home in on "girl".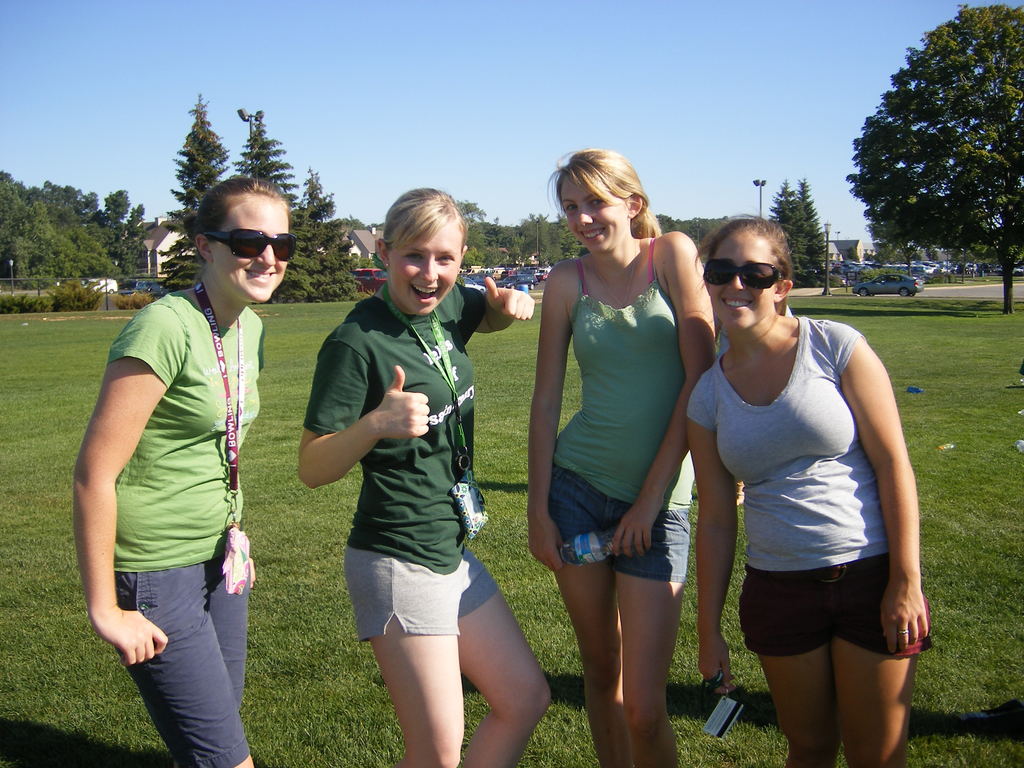
Homed in at {"x1": 684, "y1": 213, "x2": 932, "y2": 767}.
